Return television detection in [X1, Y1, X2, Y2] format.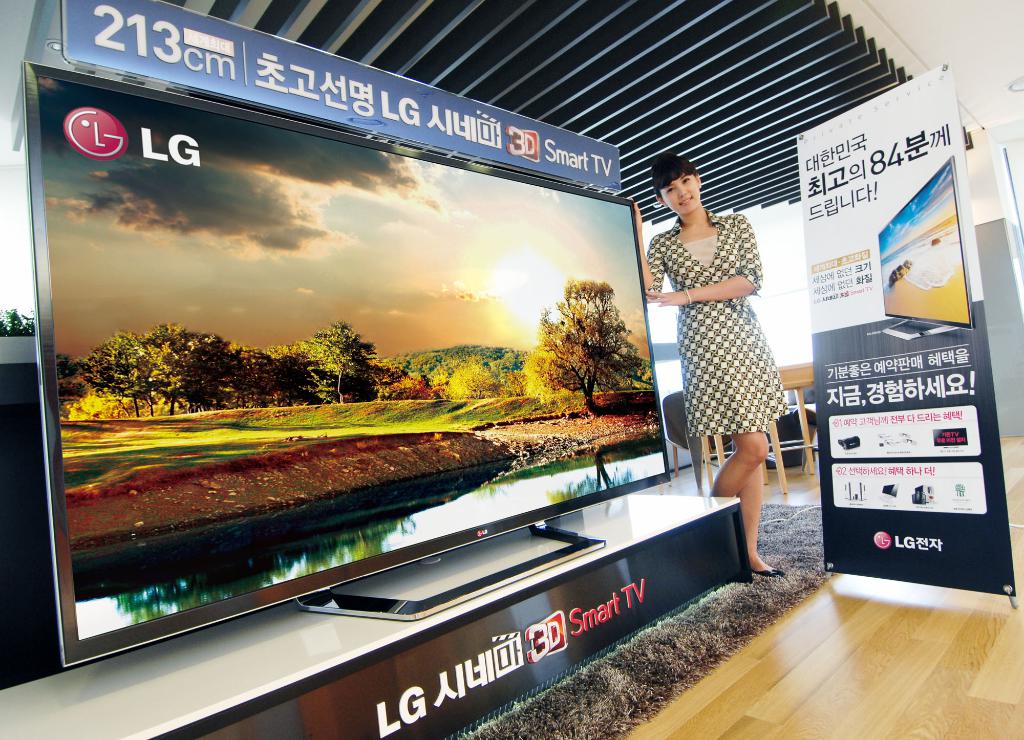
[22, 59, 671, 668].
